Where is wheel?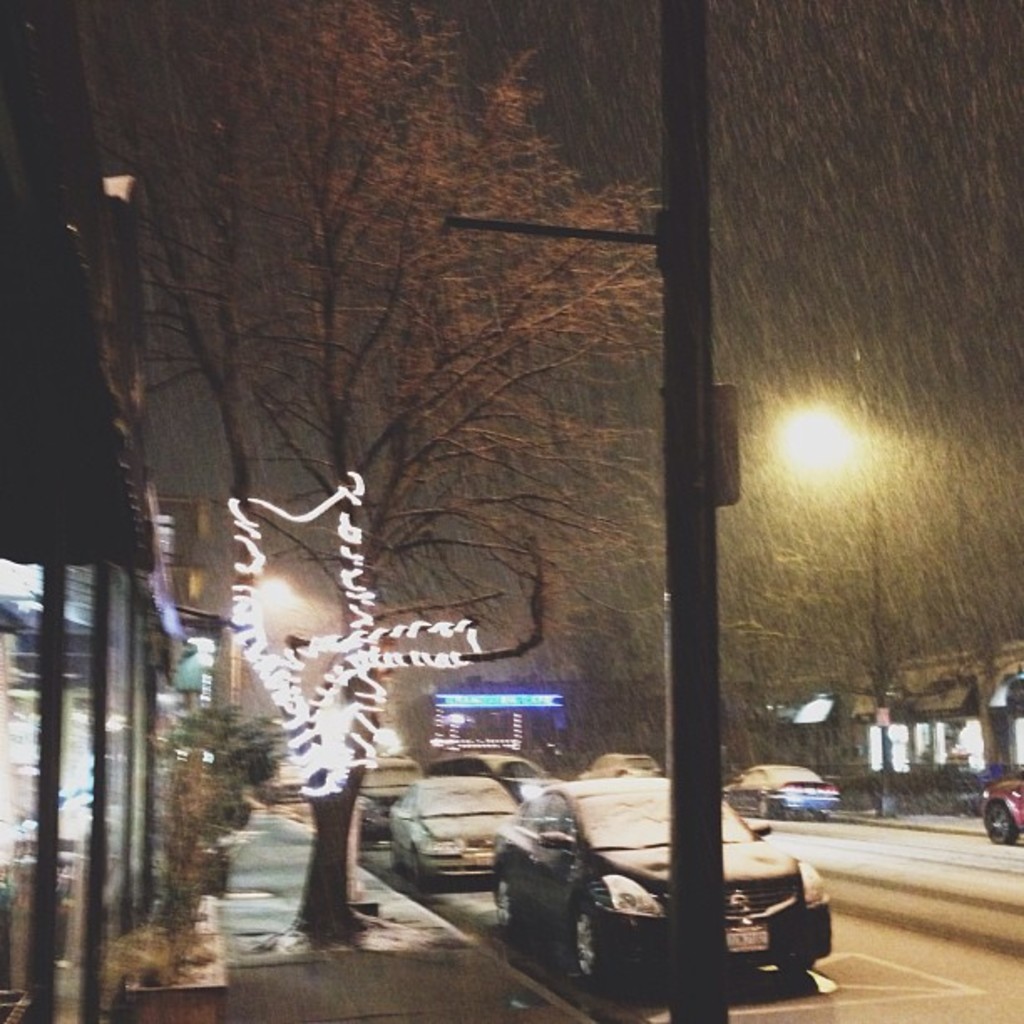
408, 848, 430, 890.
